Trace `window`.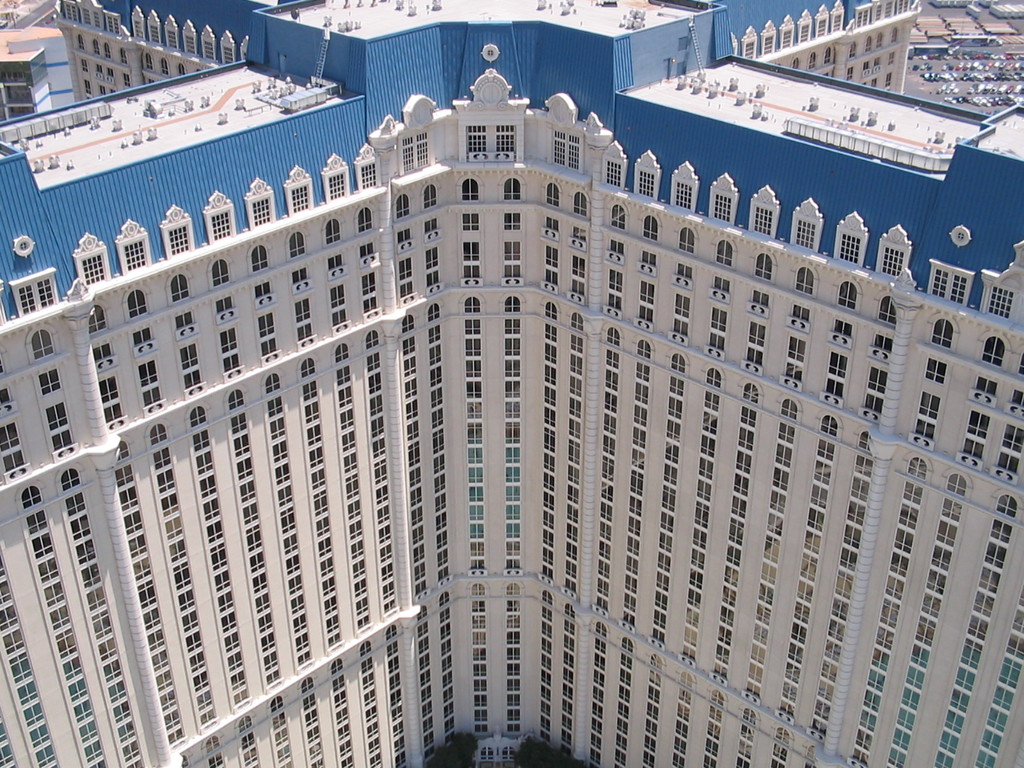
Traced to detection(38, 370, 60, 394).
